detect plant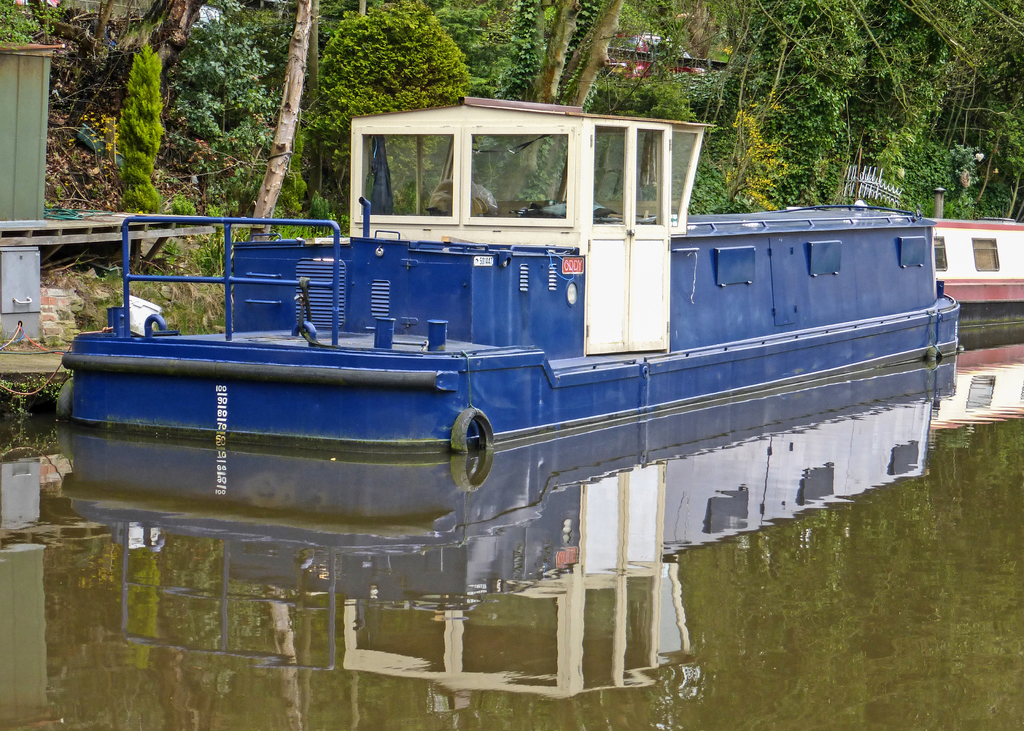
[x1=40, y1=228, x2=255, y2=337]
